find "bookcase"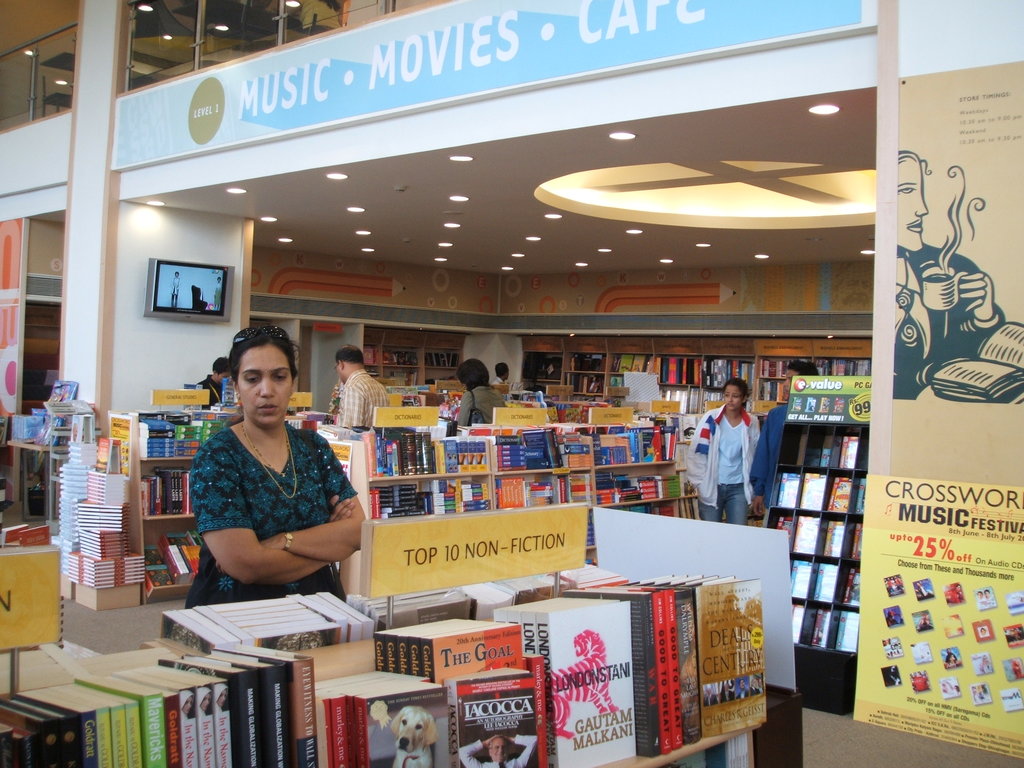
select_region(782, 420, 873, 717)
